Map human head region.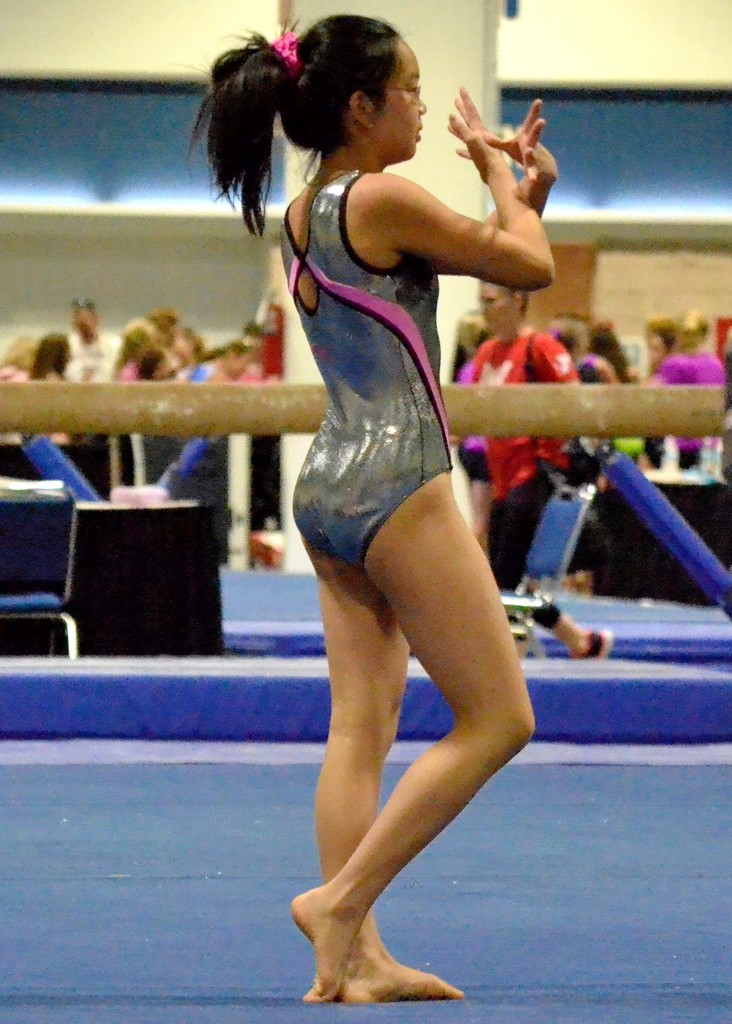
Mapped to rect(69, 300, 94, 337).
